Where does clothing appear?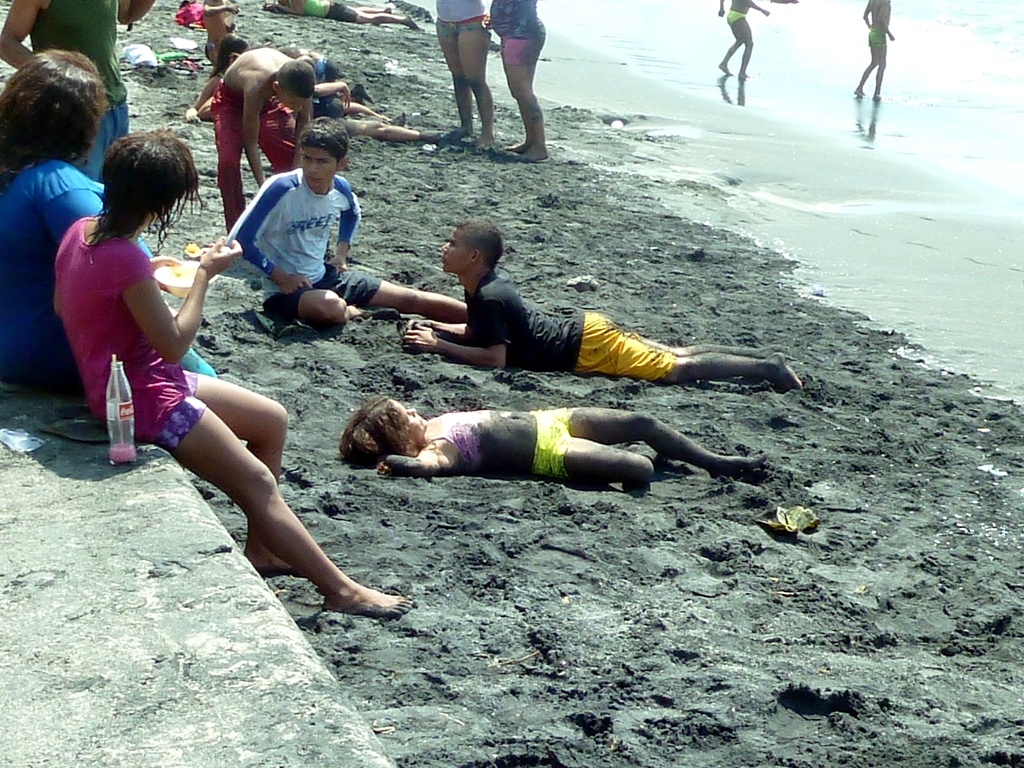
Appears at region(726, 4, 749, 27).
